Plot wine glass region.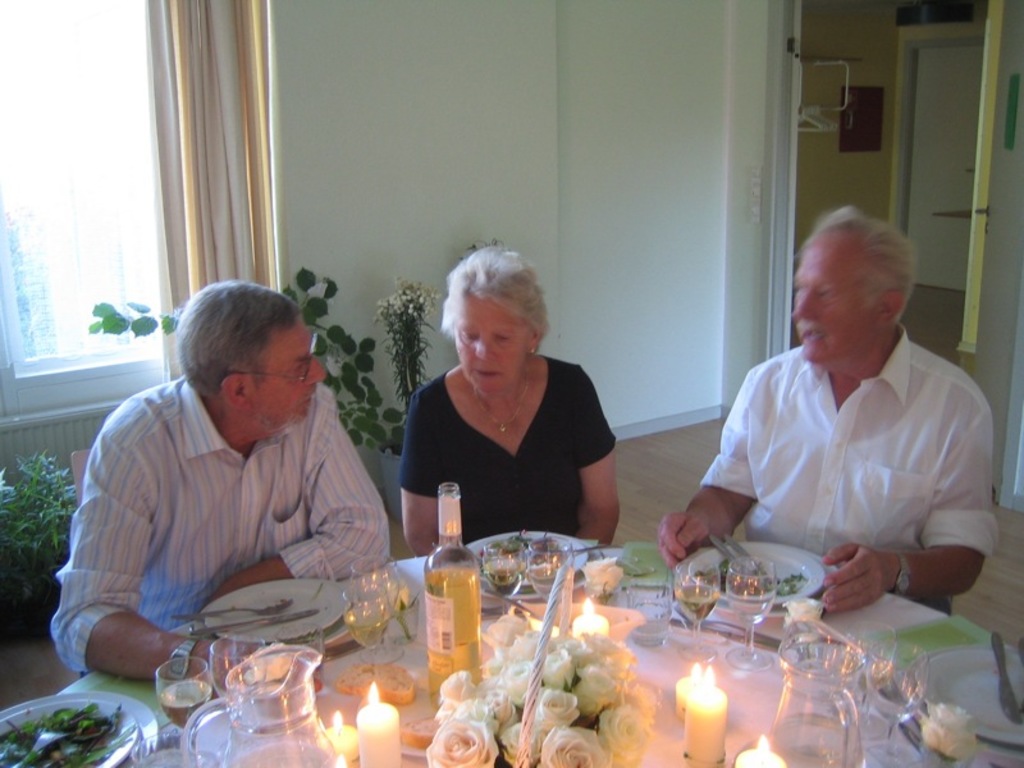
Plotted at x1=156 y1=662 x2=206 y2=732.
